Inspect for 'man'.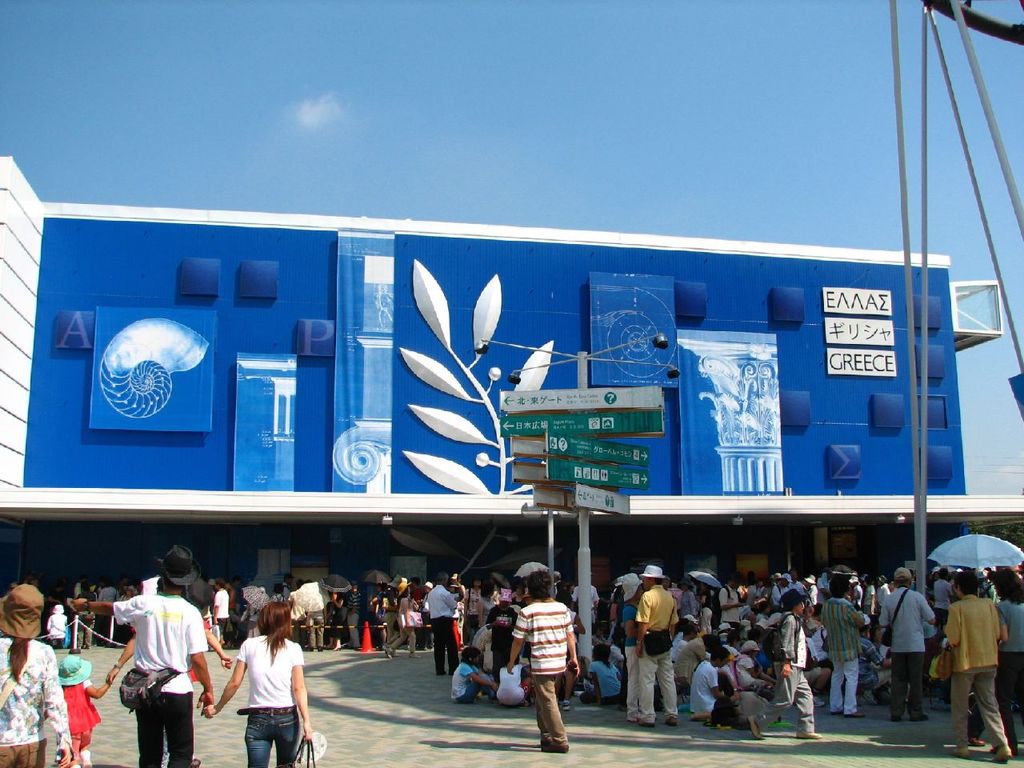
Inspection: <region>425, 575, 457, 675</region>.
